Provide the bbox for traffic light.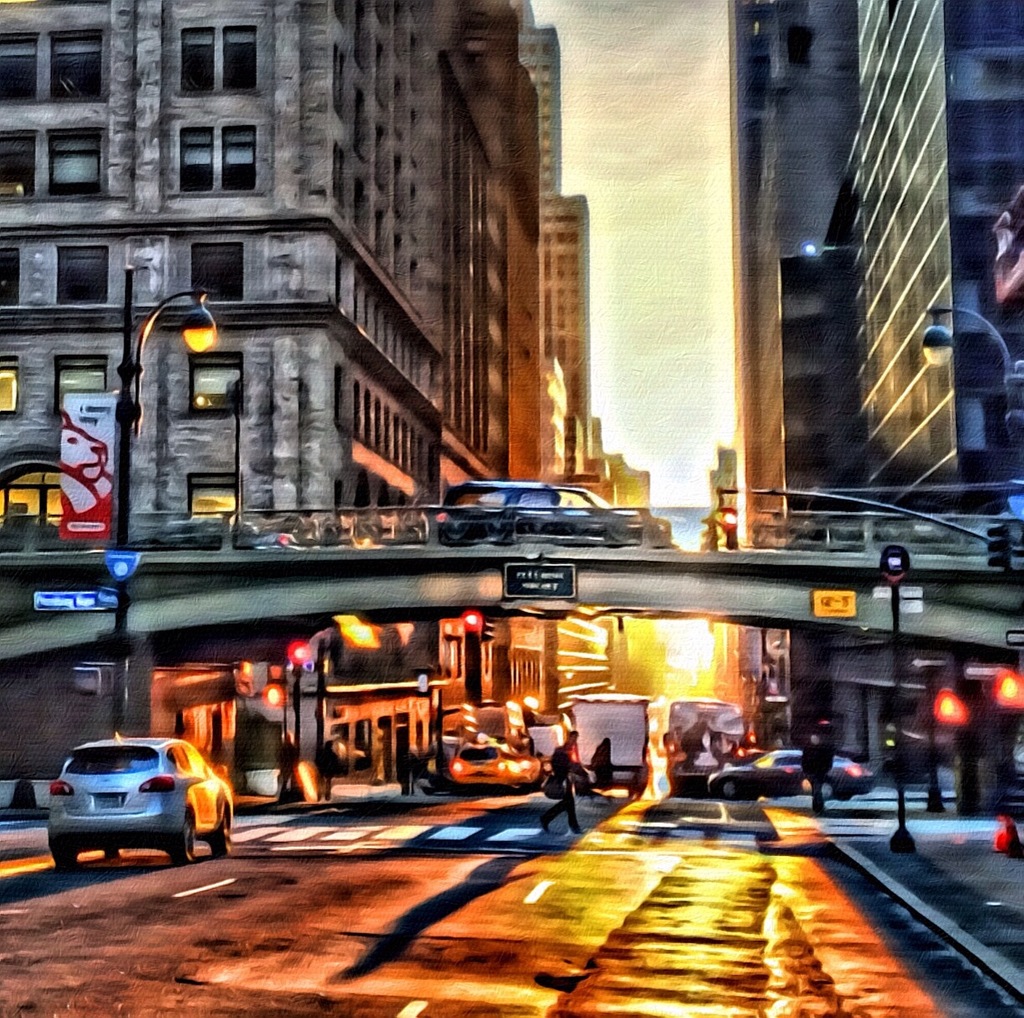
<bbox>990, 675, 1023, 710</bbox>.
